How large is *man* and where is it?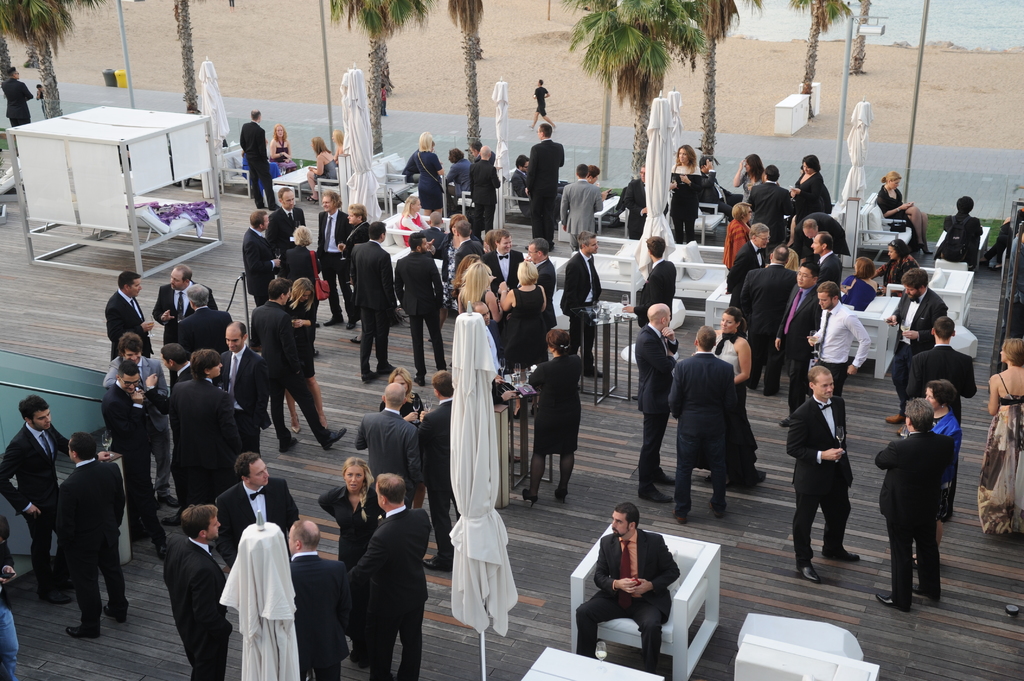
Bounding box: bbox(623, 164, 666, 240).
